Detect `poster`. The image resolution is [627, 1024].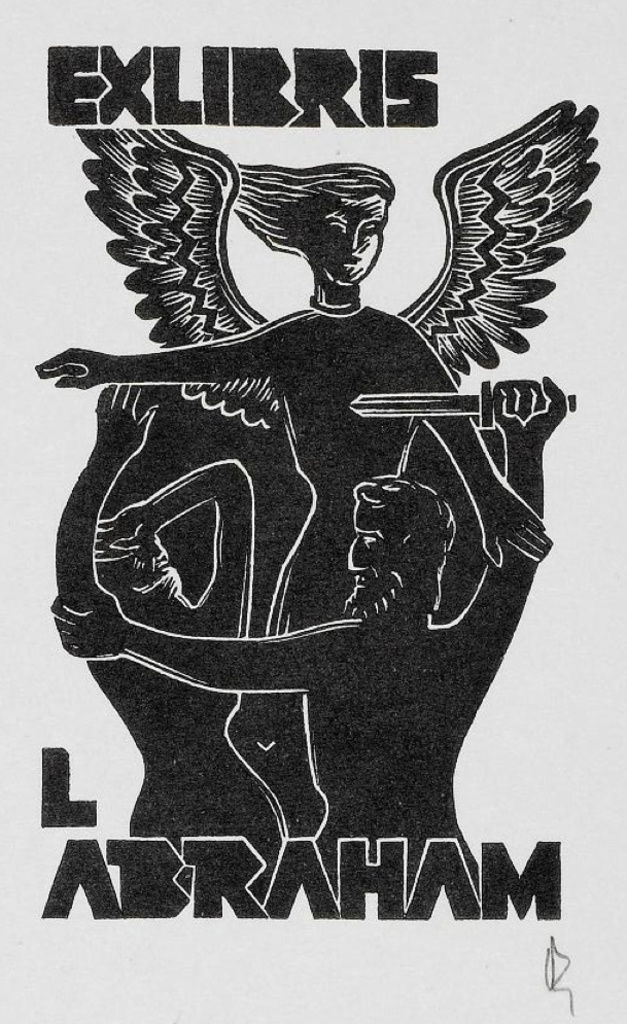
(0,0,626,1023).
